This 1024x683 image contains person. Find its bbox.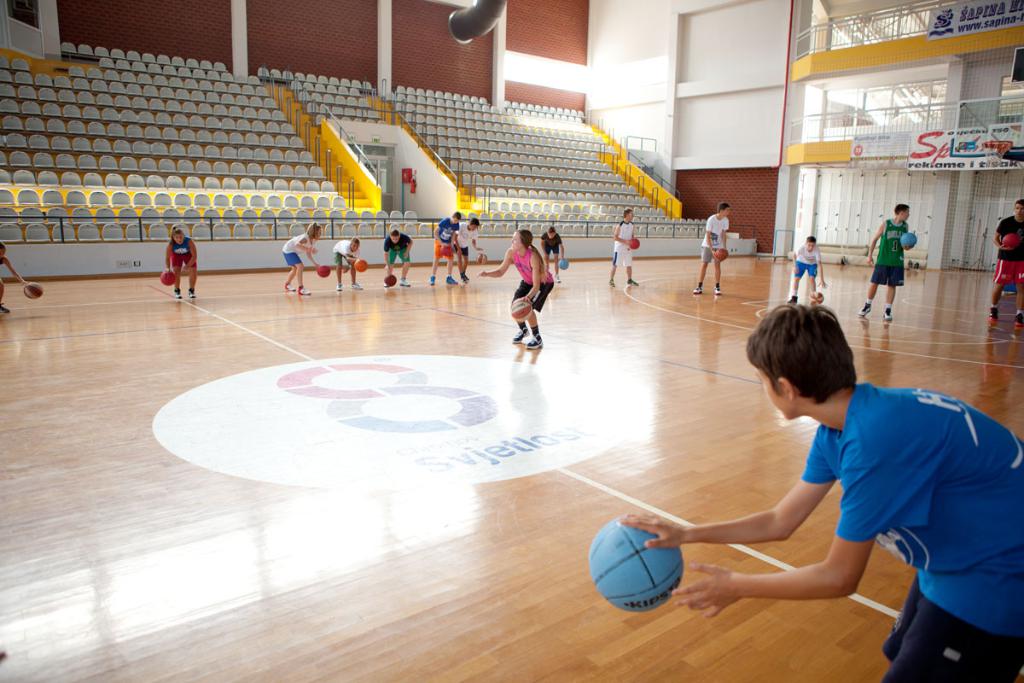
box(460, 219, 485, 284).
